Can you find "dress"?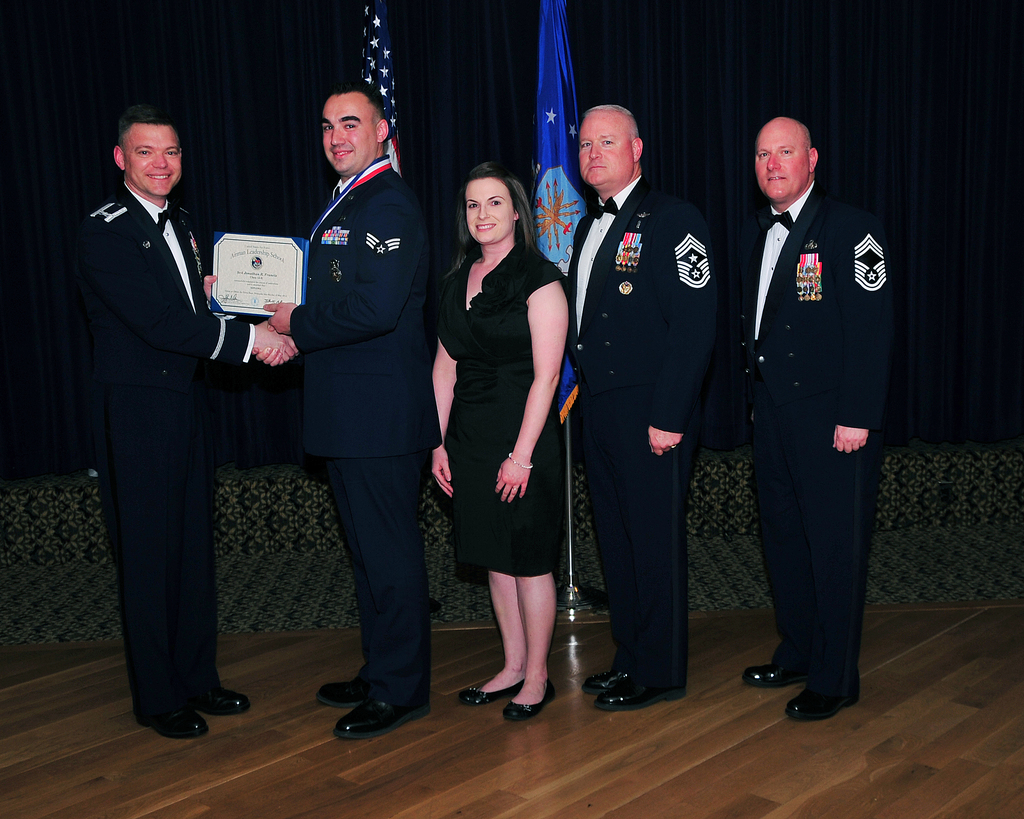
Yes, bounding box: (x1=434, y1=243, x2=566, y2=575).
